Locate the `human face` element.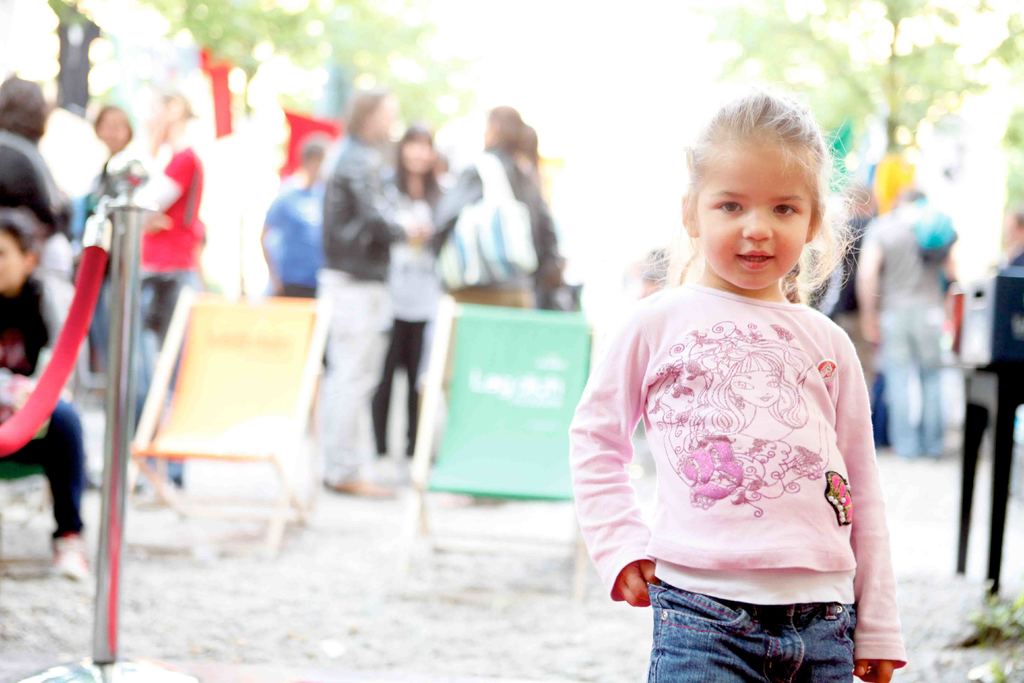
Element bbox: [x1=402, y1=135, x2=432, y2=176].
